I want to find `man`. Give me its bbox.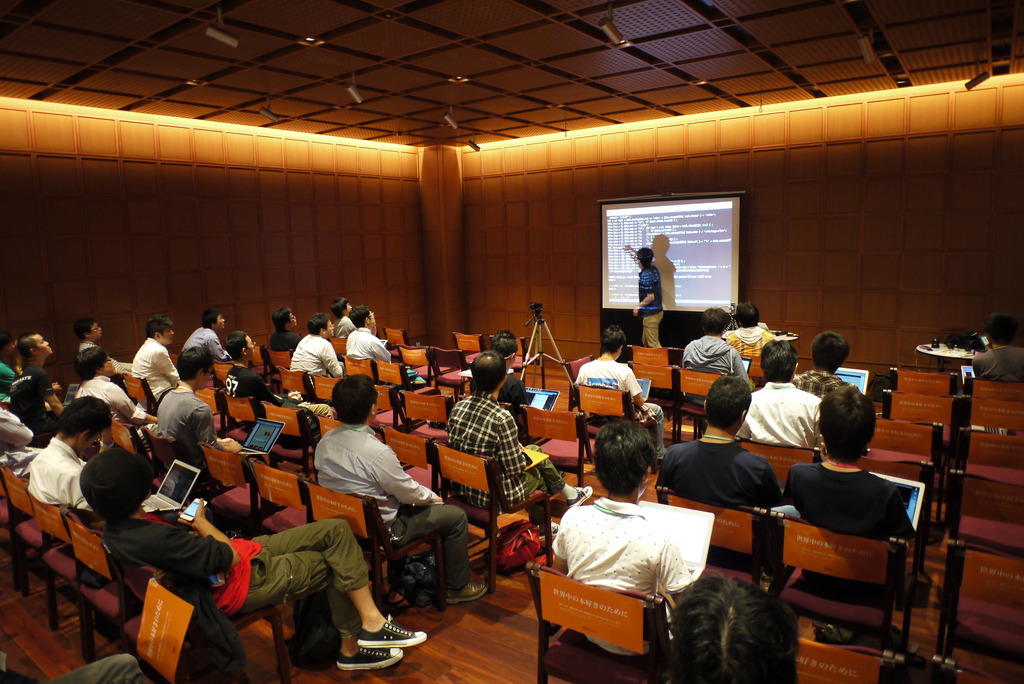
[316,376,486,604].
